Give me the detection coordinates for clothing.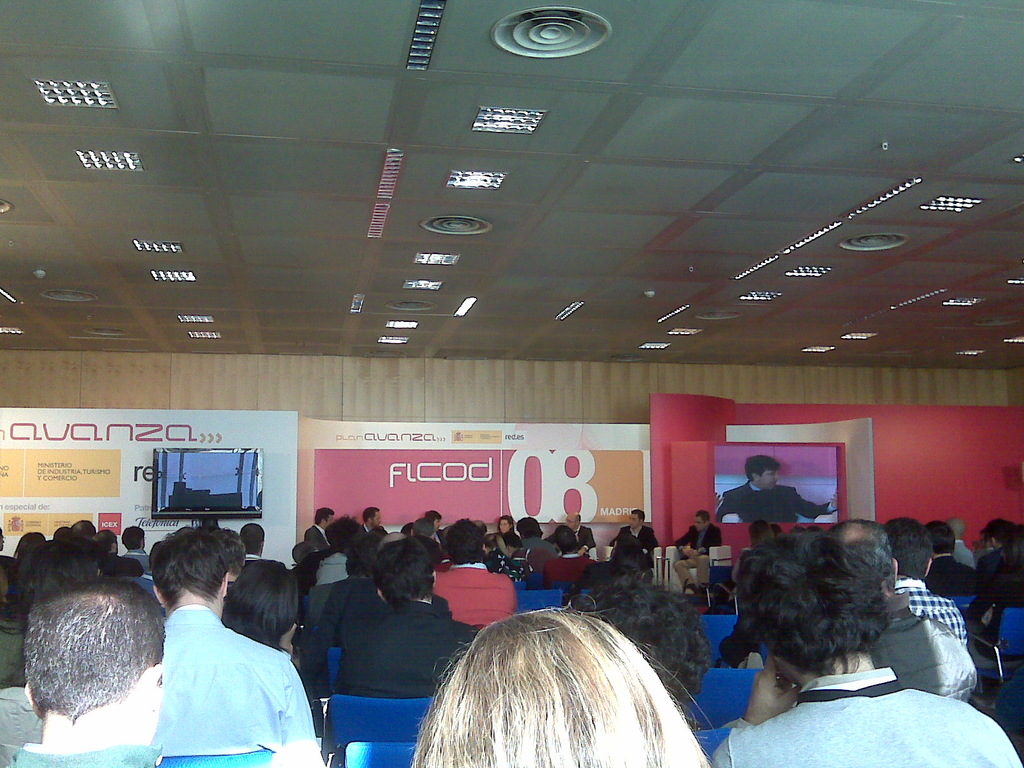
<box>961,573,1023,671</box>.
